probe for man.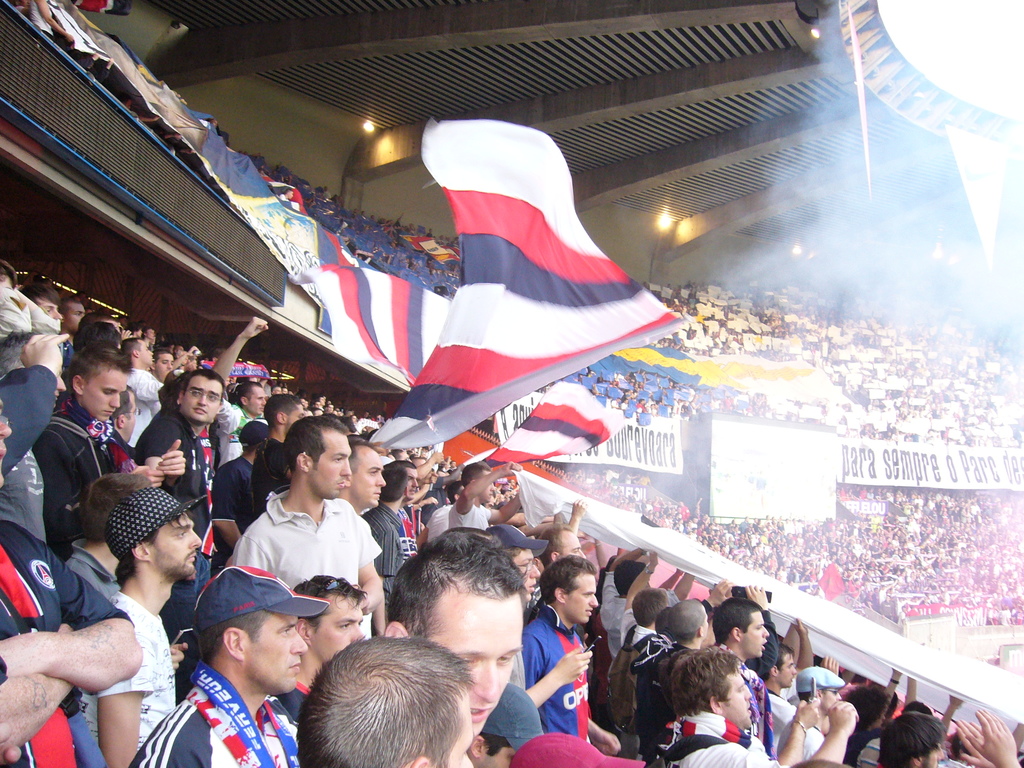
Probe result: 897, 670, 934, 719.
